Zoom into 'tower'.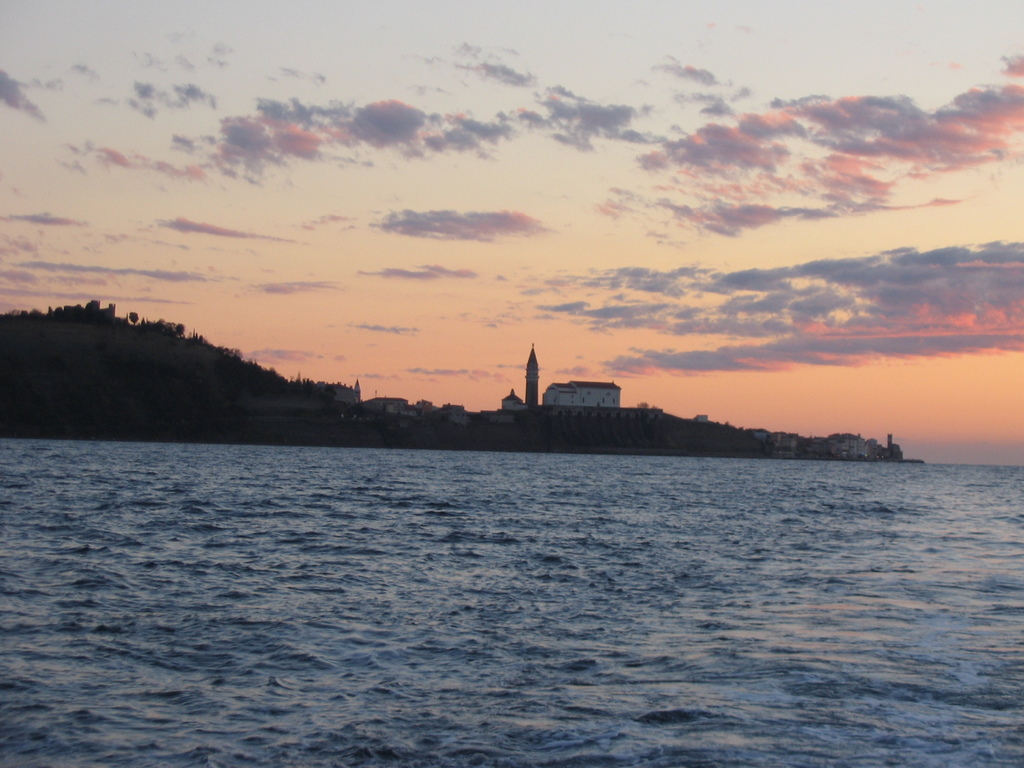
Zoom target: 526, 348, 541, 408.
